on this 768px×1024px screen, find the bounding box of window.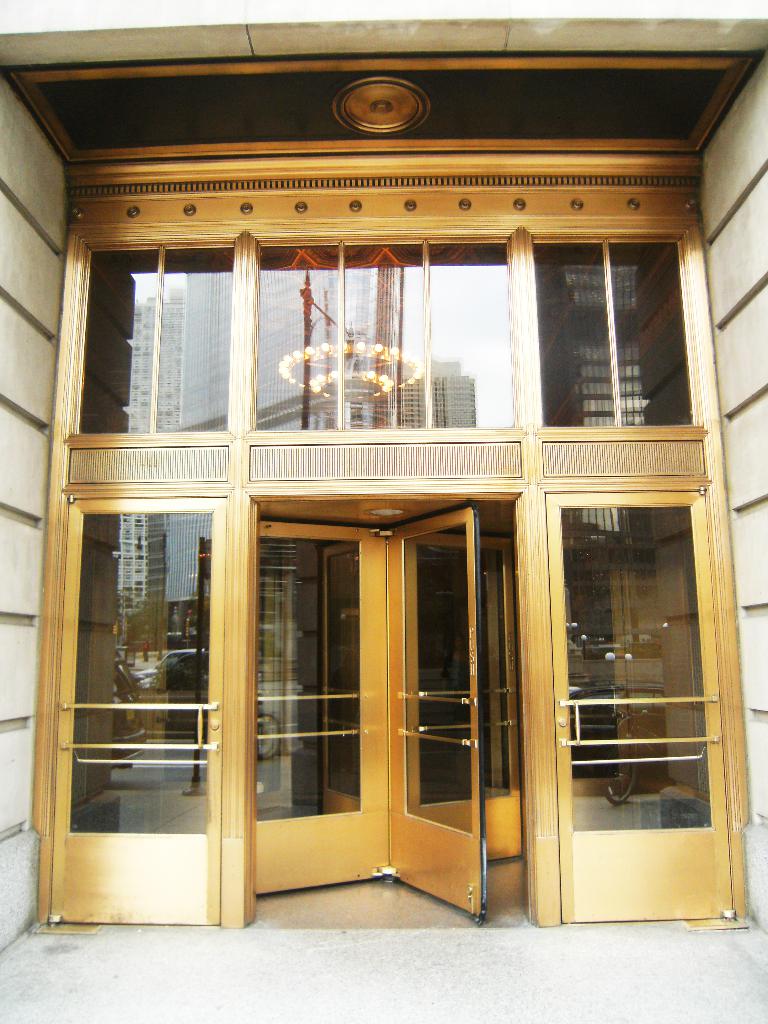
Bounding box: (left=254, top=230, right=520, bottom=429).
